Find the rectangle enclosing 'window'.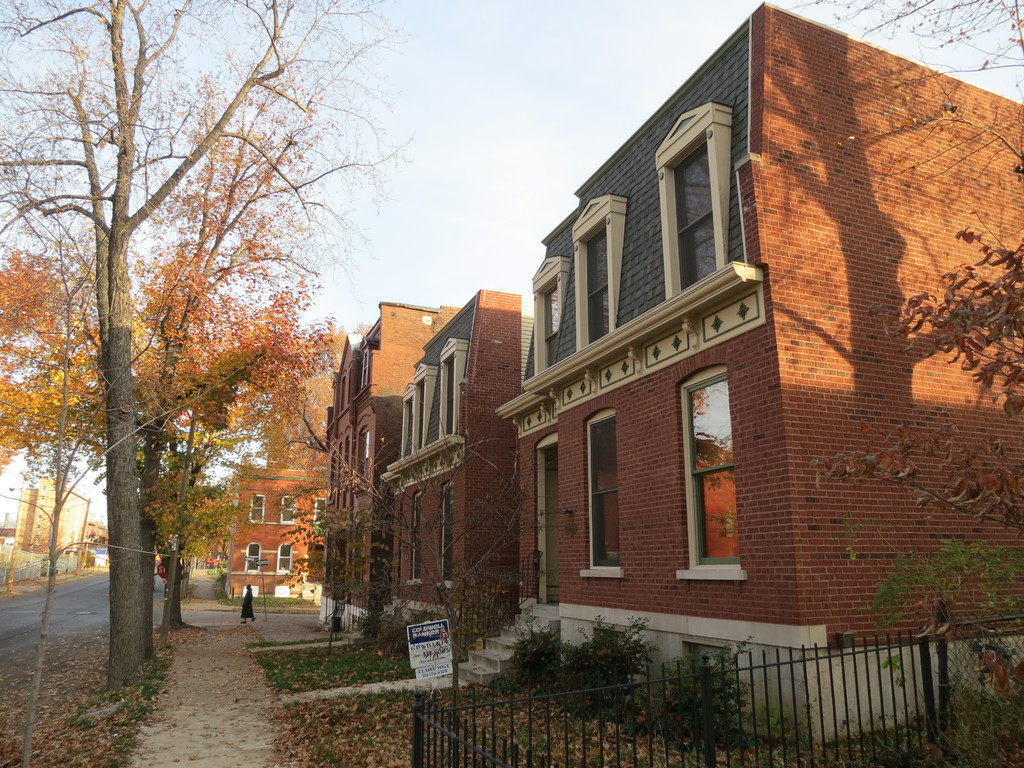
l=406, t=490, r=424, b=583.
